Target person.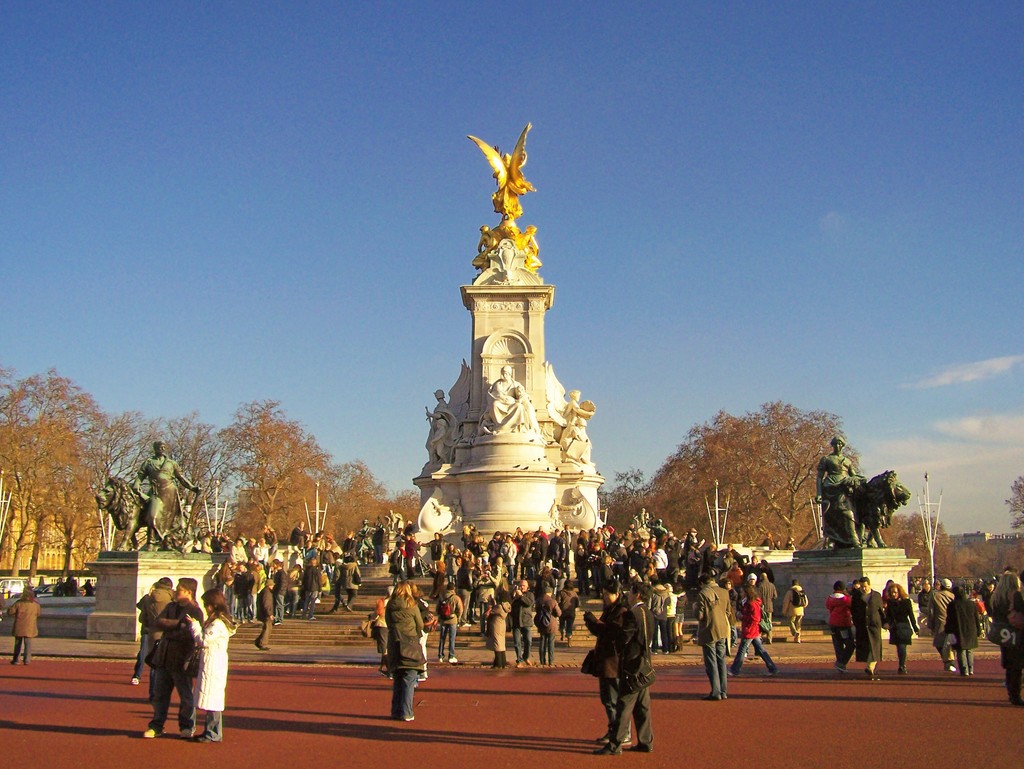
Target region: bbox(811, 432, 865, 546).
